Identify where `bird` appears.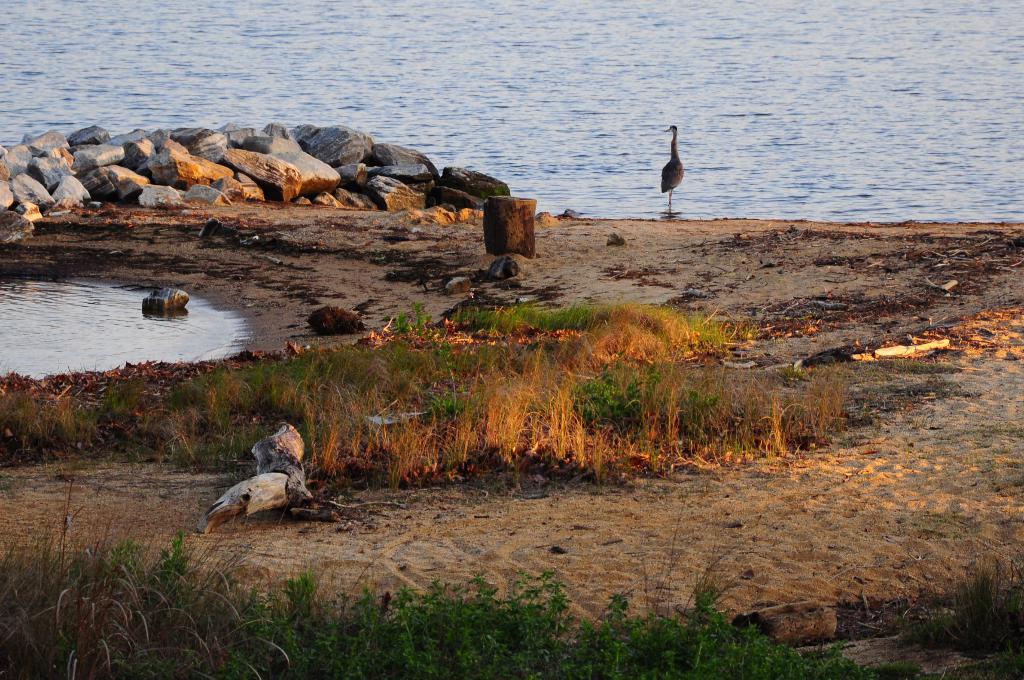
Appears at bbox(652, 120, 687, 209).
